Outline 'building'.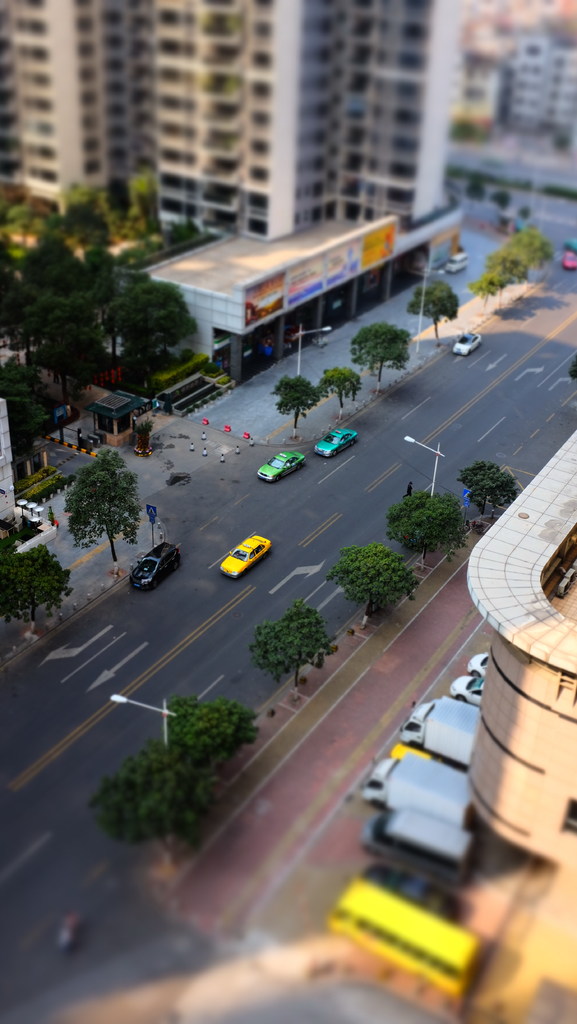
Outline: box(466, 429, 576, 870).
